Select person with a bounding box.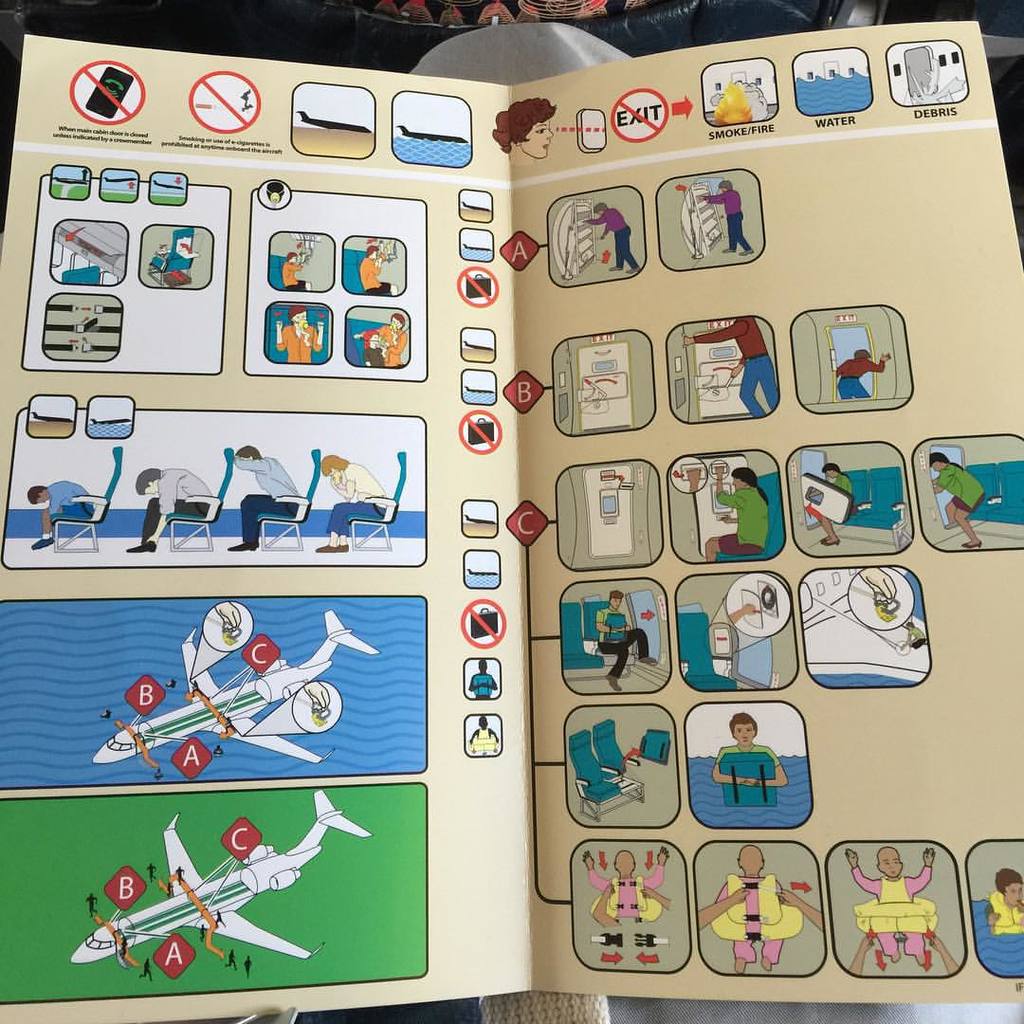
[924,455,989,557].
